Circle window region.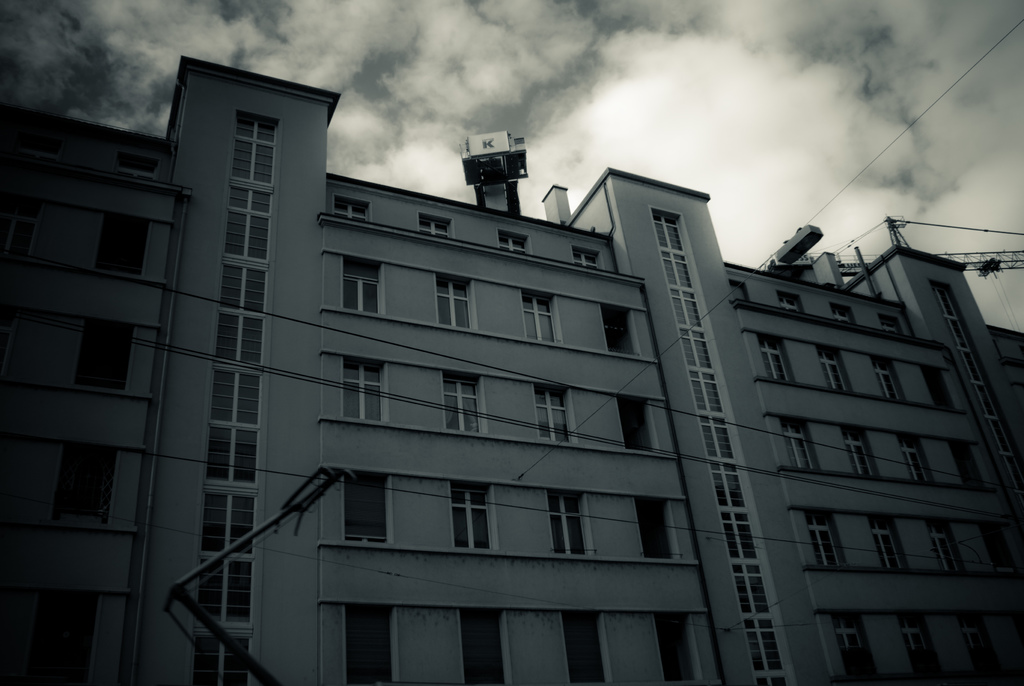
Region: left=438, top=363, right=494, bottom=443.
